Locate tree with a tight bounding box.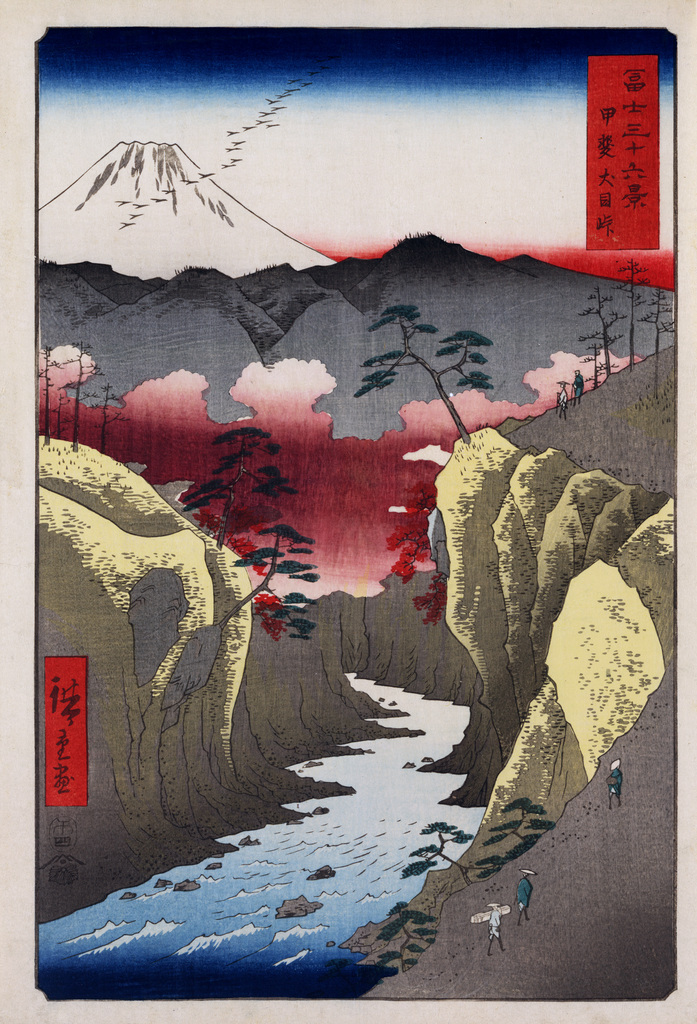
box(614, 252, 647, 371).
